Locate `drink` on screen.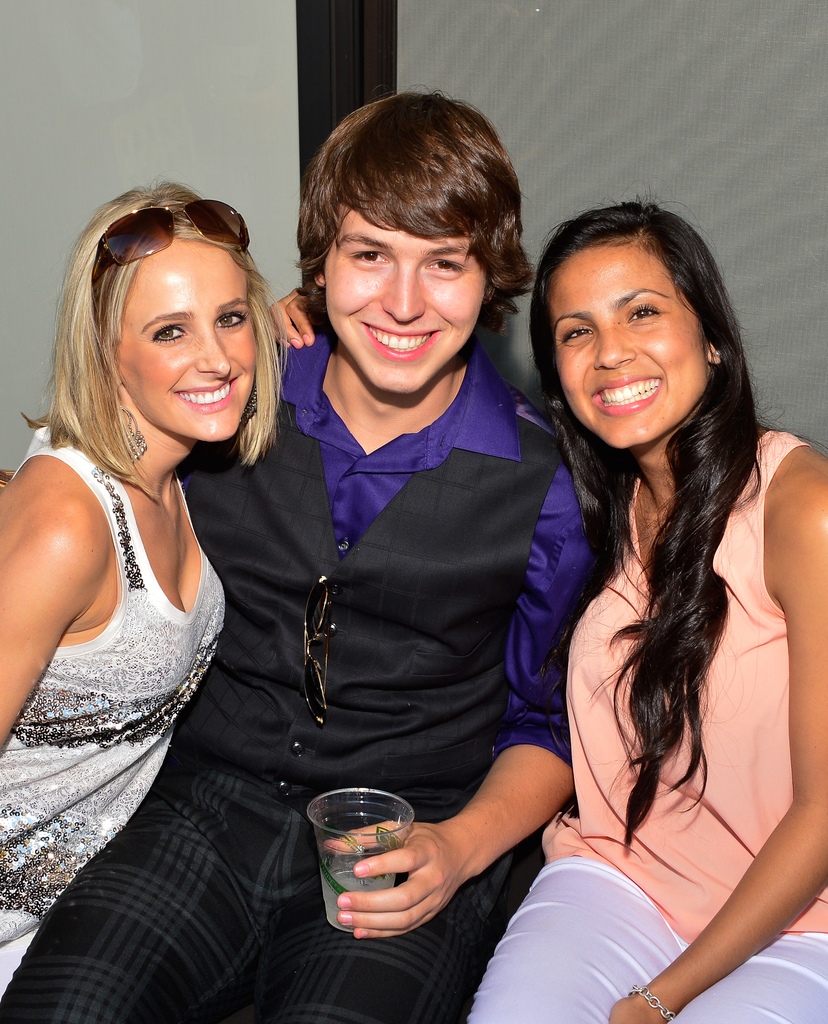
On screen at [302,797,411,911].
